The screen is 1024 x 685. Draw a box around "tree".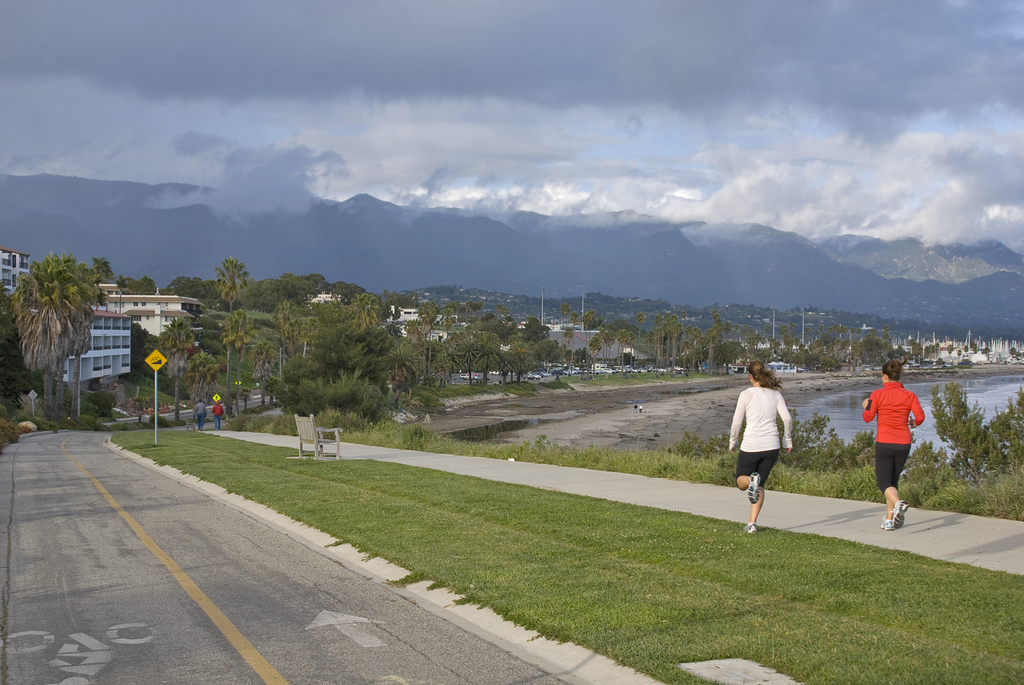
bbox=[187, 354, 213, 401].
